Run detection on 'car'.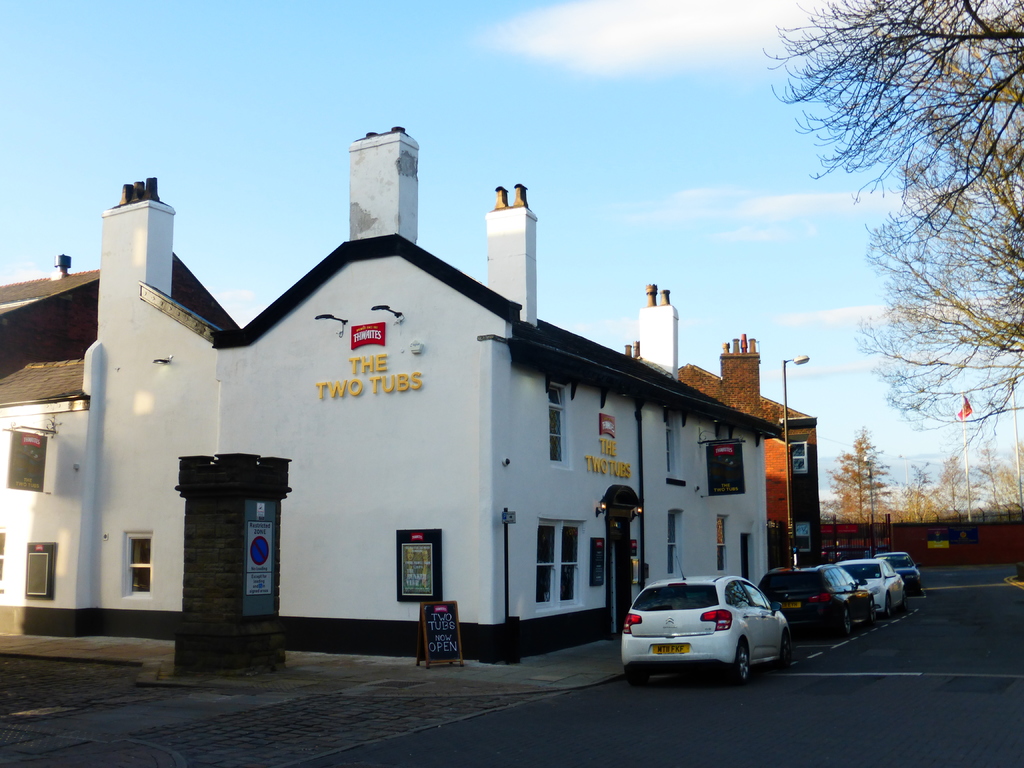
Result: {"left": 820, "top": 545, "right": 868, "bottom": 562}.
